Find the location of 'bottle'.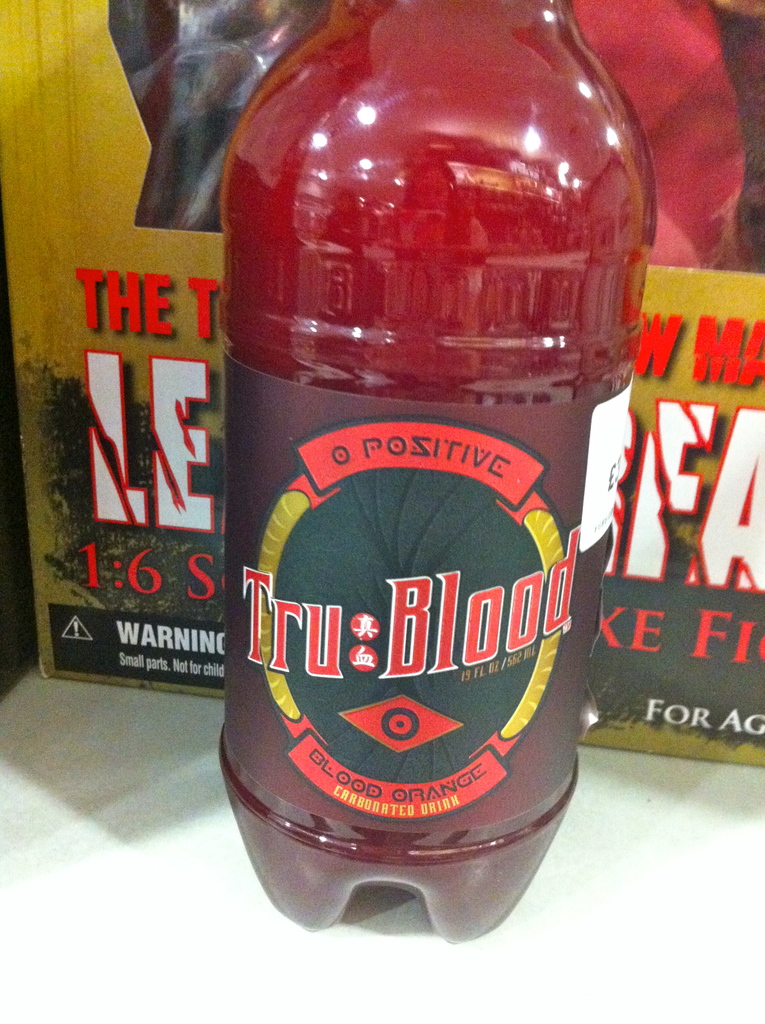
Location: box(203, 0, 654, 929).
